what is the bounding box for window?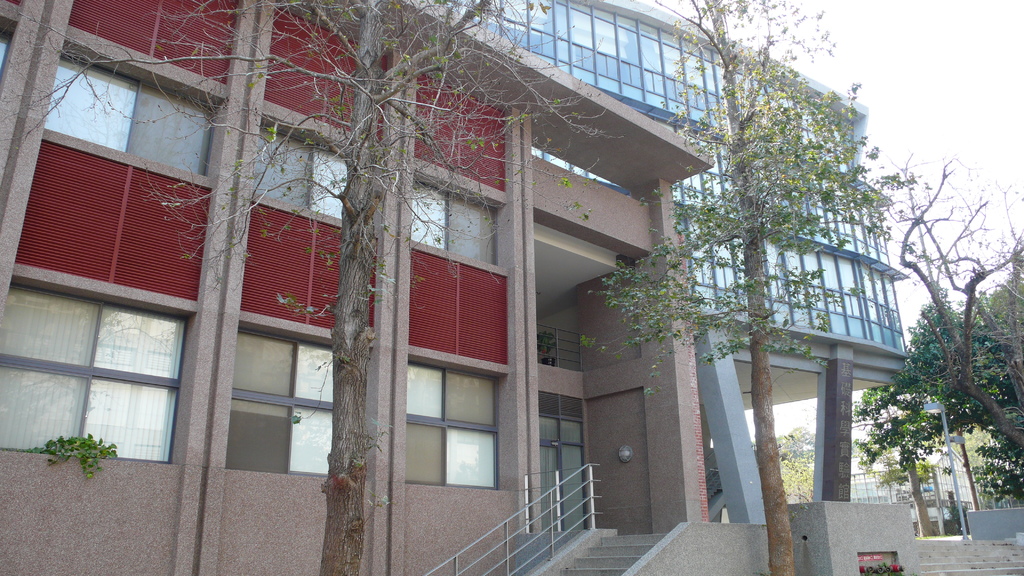
select_region(399, 356, 499, 483).
